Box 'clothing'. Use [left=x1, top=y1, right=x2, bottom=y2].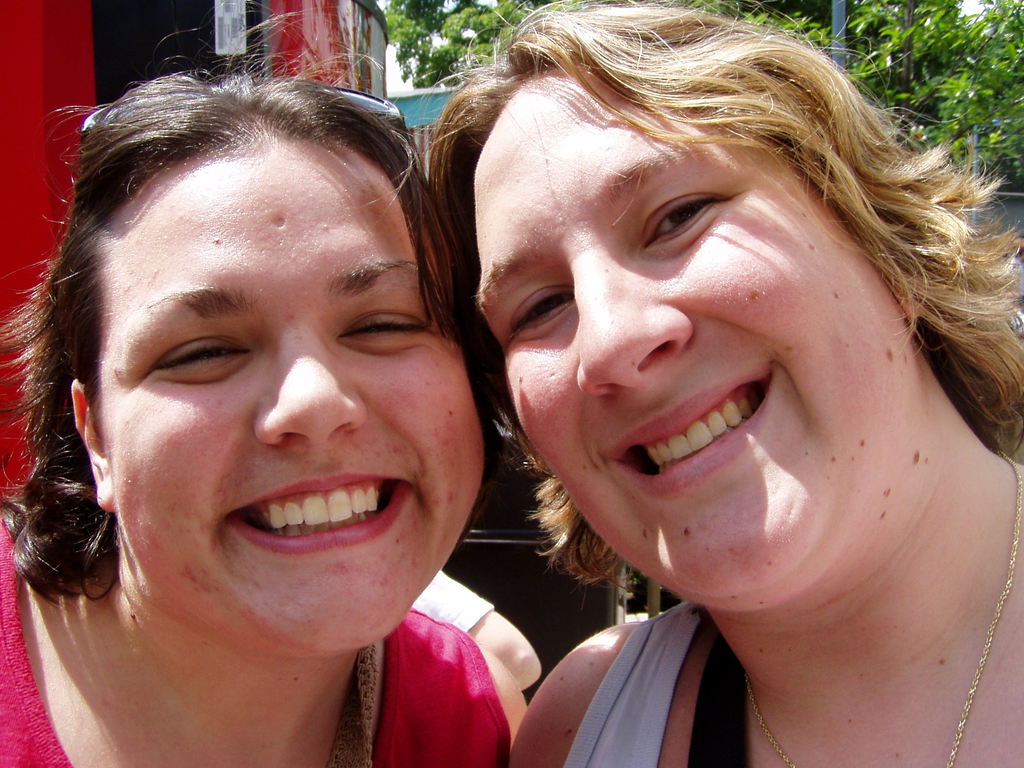
[left=406, top=565, right=492, bottom=637].
